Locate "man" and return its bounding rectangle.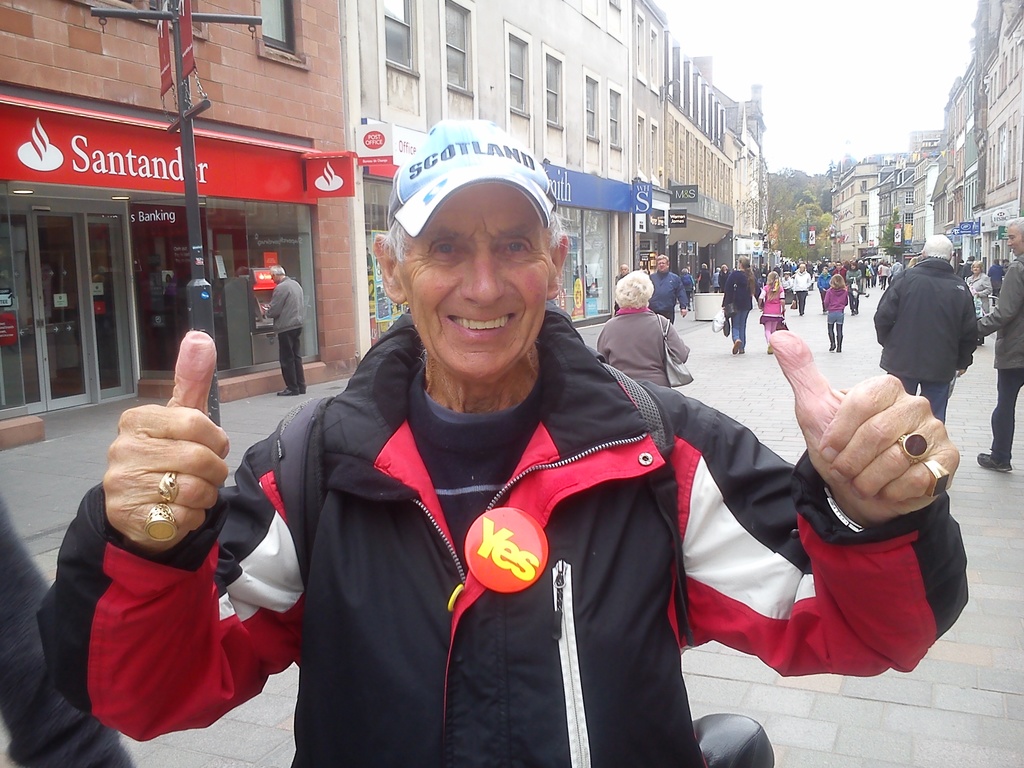
[264, 264, 306, 396].
